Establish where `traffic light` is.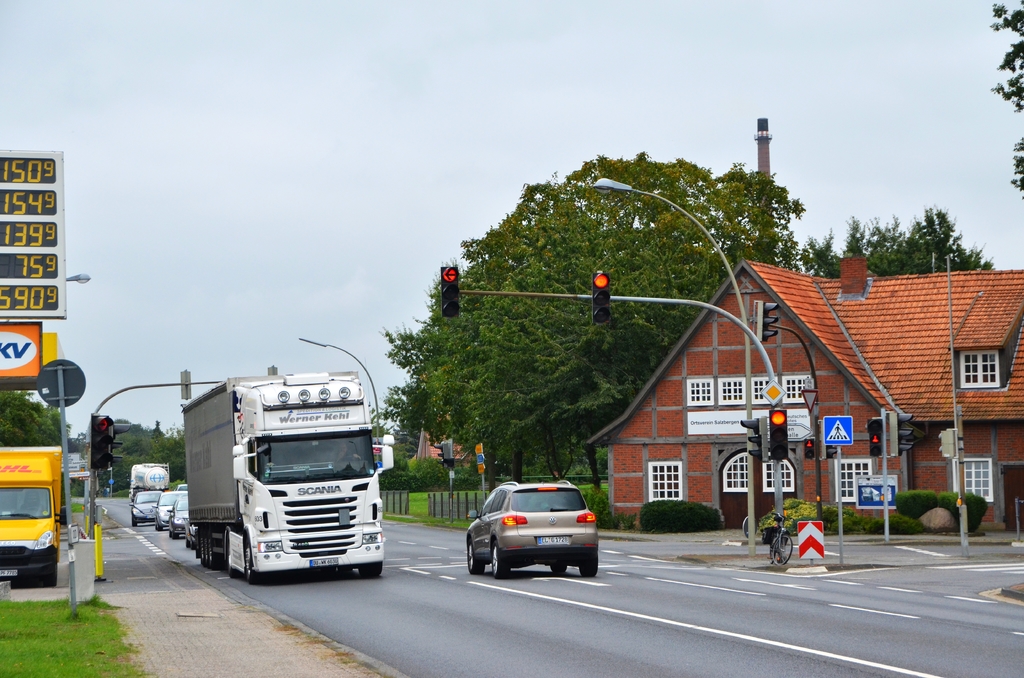
Established at 751 301 780 342.
